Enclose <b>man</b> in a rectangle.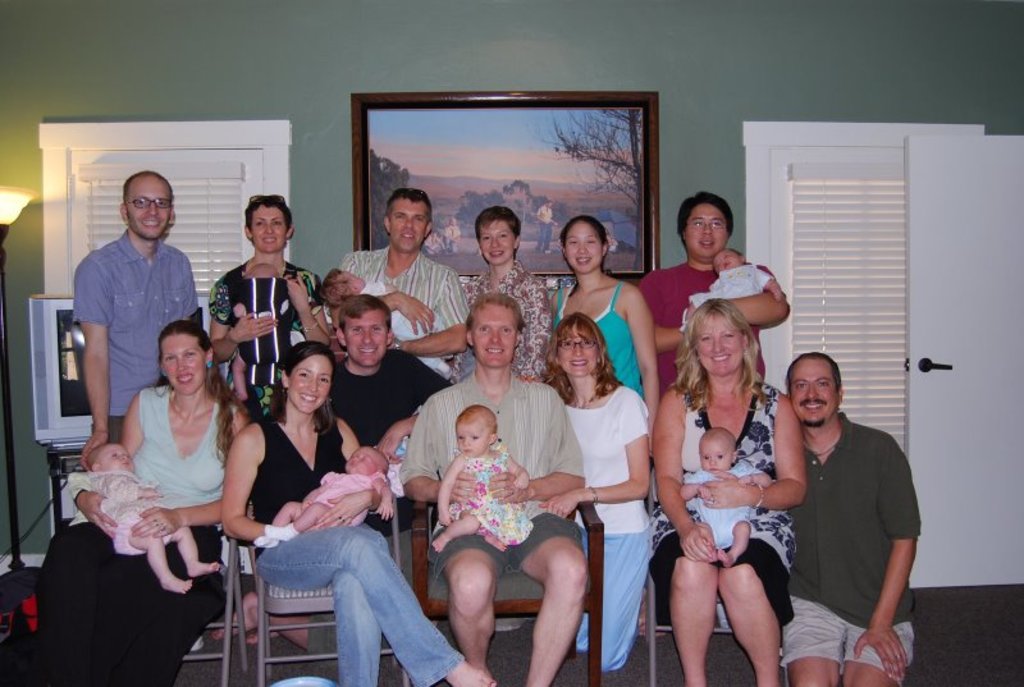
locate(332, 186, 471, 357).
